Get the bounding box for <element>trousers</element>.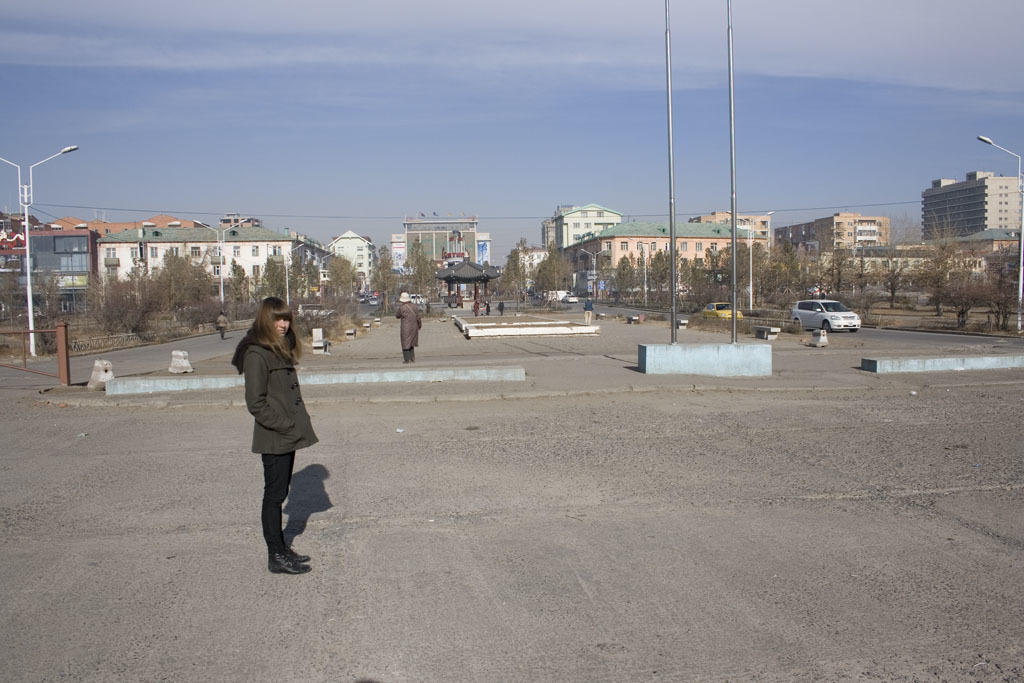
[586,312,591,321].
